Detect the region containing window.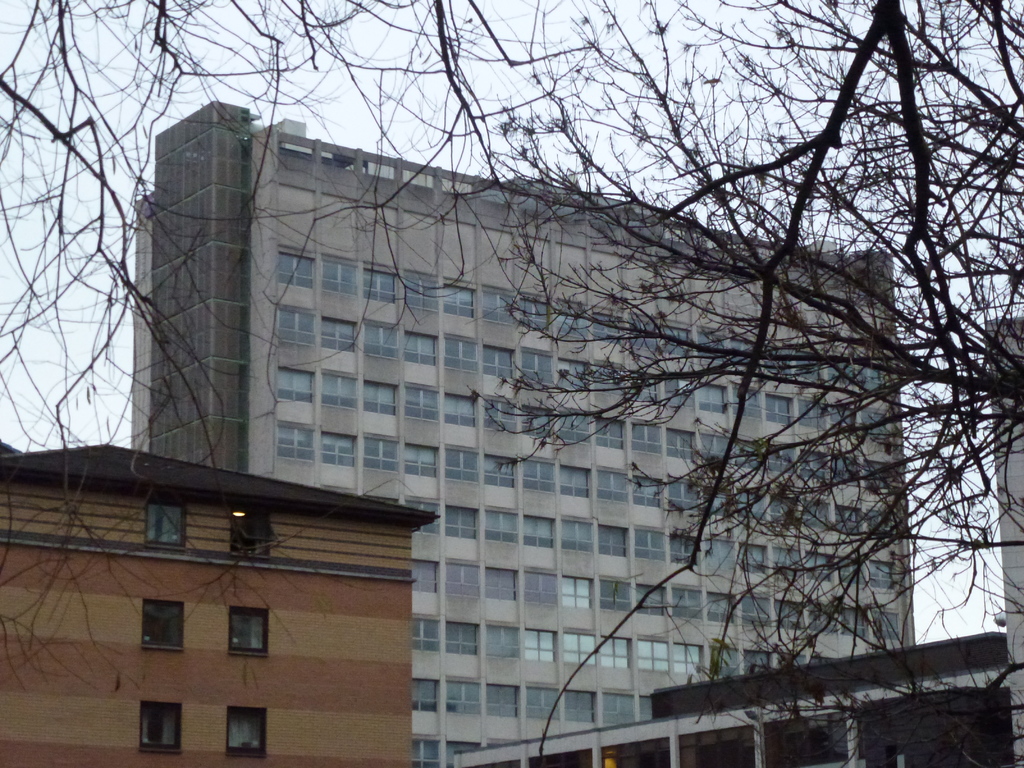
(600, 641, 629, 671).
